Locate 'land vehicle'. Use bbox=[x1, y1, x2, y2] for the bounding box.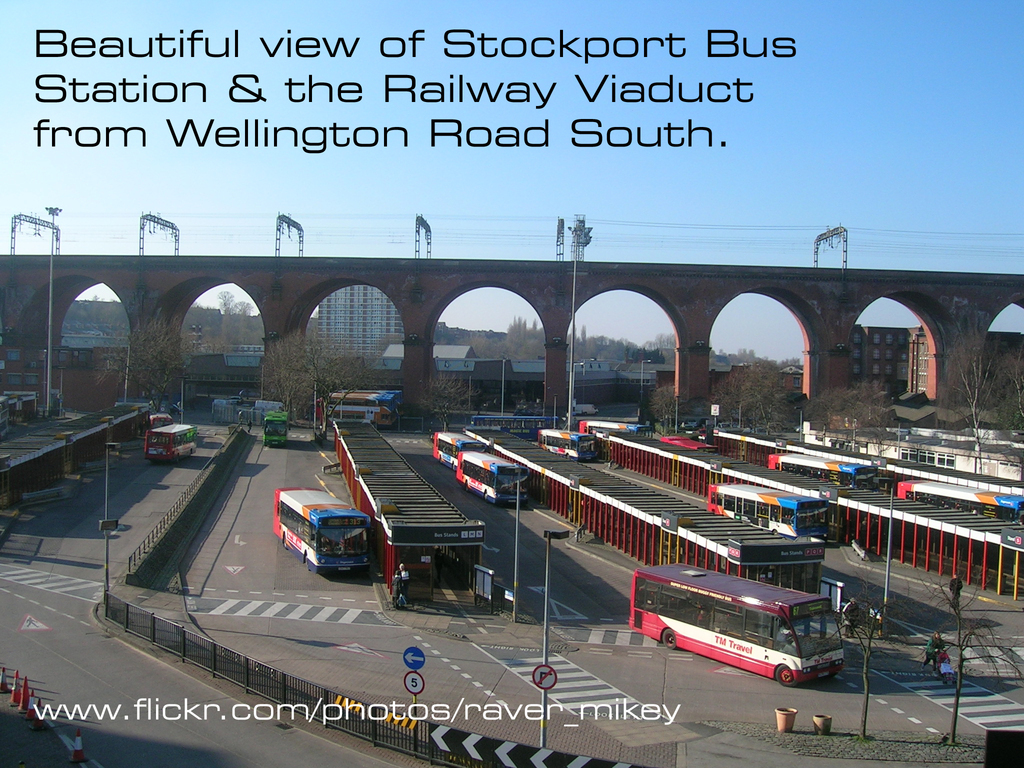
bbox=[626, 561, 847, 688].
